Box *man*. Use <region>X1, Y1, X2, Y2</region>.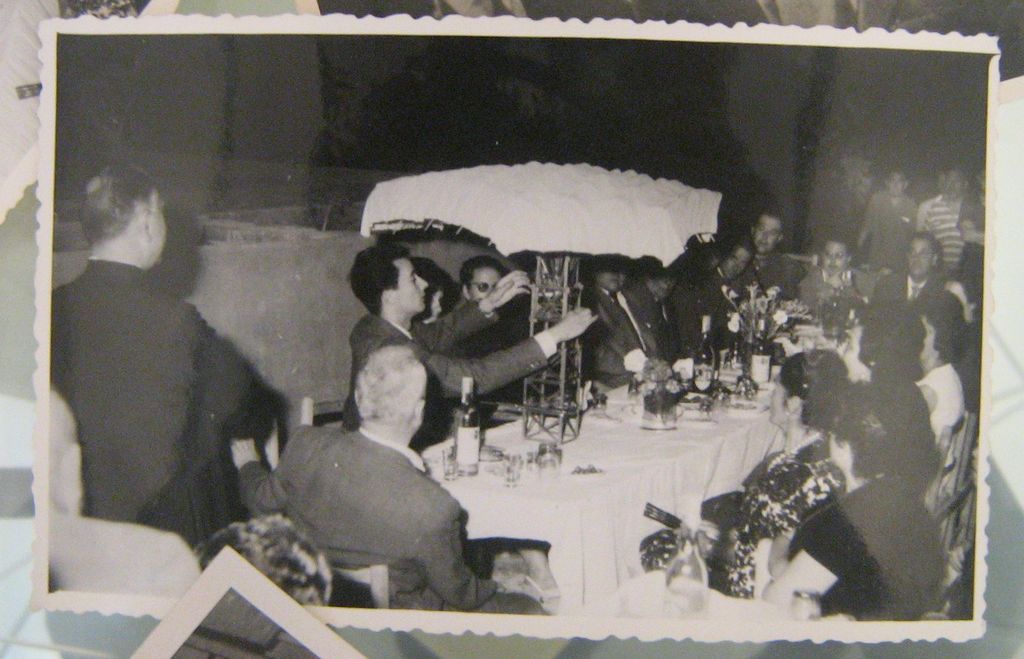
<region>857, 165, 924, 277</region>.
